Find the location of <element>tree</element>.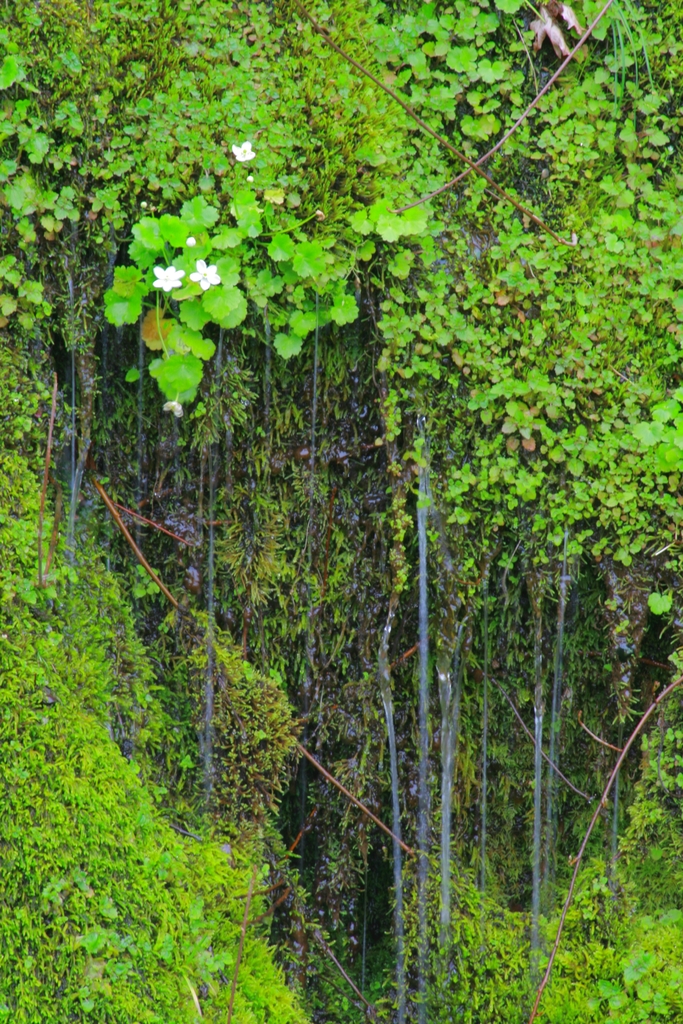
Location: (left=0, top=0, right=682, bottom=1022).
